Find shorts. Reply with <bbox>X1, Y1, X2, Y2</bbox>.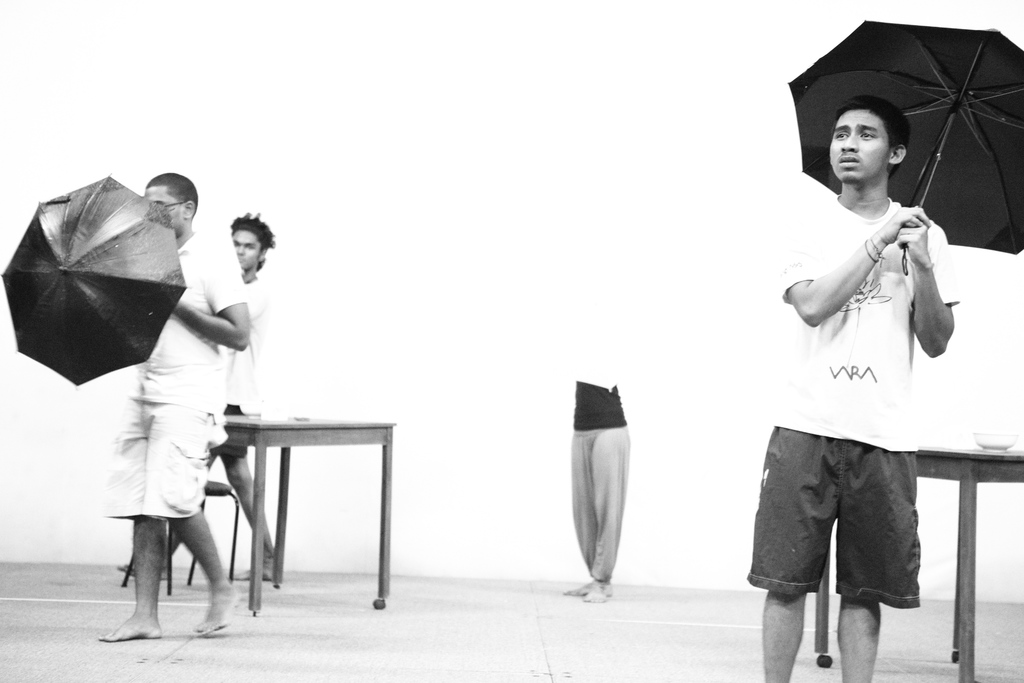
<bbox>760, 444, 925, 618</bbox>.
